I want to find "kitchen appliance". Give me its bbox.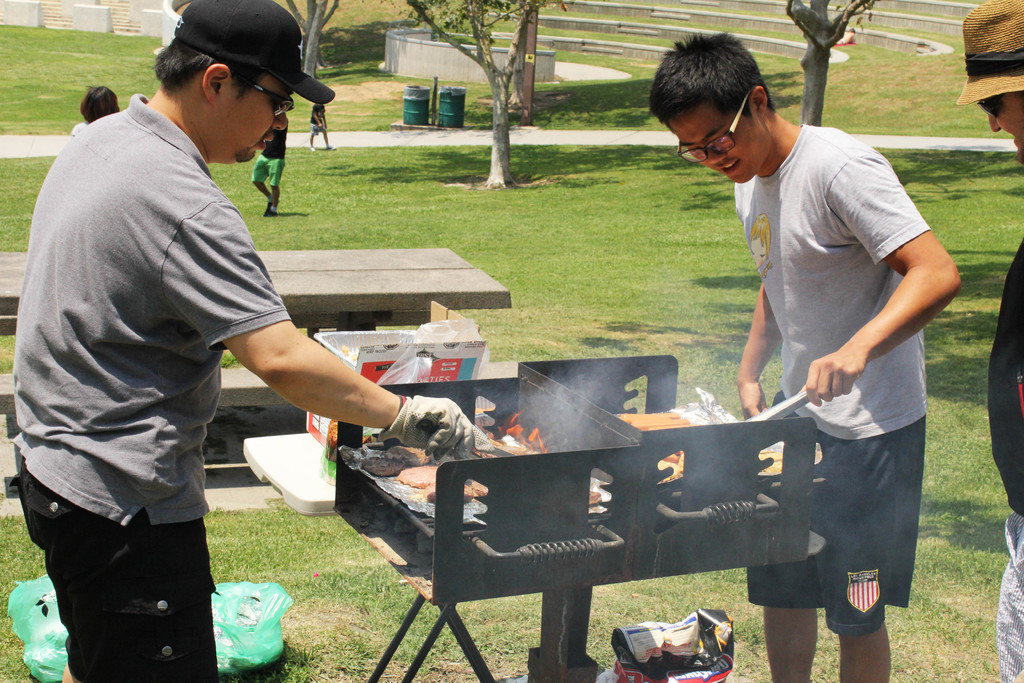
rect(339, 350, 823, 682).
